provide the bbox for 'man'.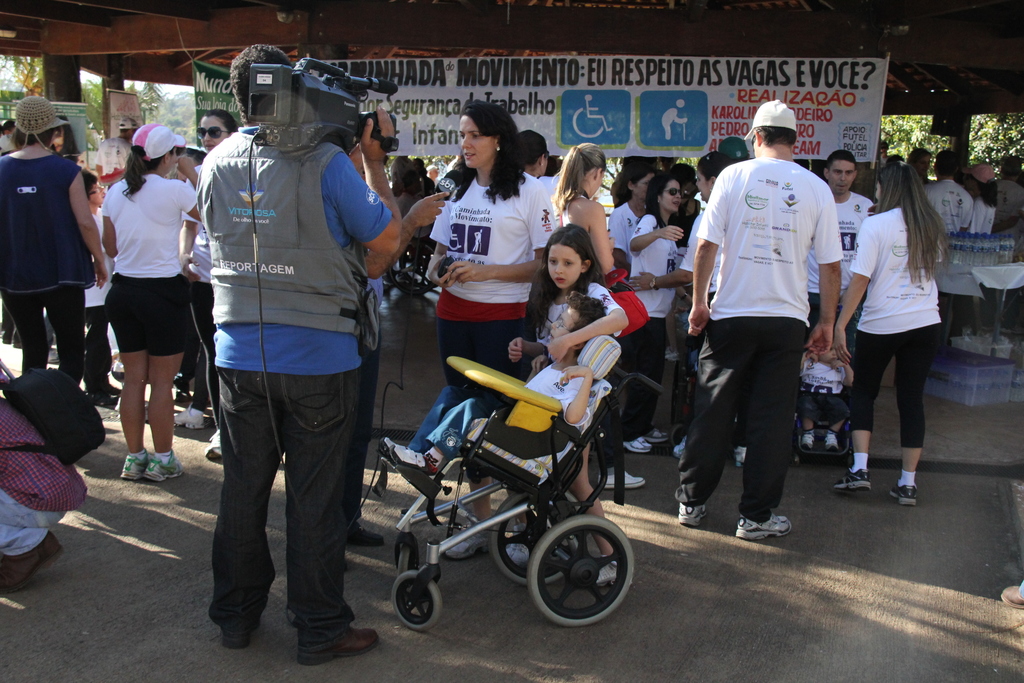
{"x1": 804, "y1": 148, "x2": 876, "y2": 456}.
